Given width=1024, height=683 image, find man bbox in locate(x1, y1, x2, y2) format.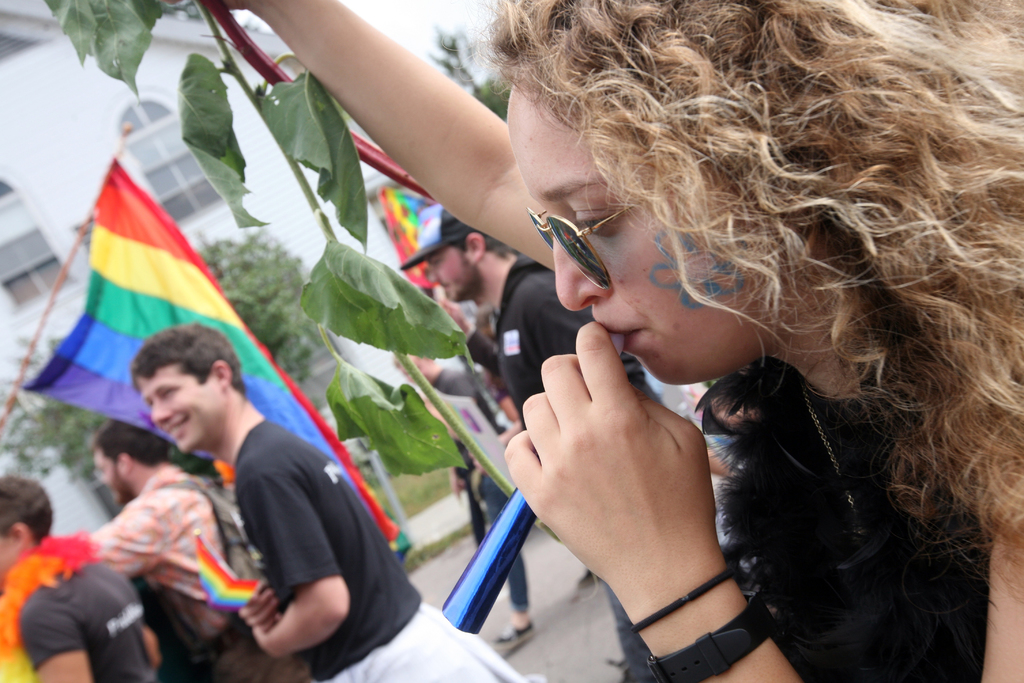
locate(396, 200, 669, 682).
